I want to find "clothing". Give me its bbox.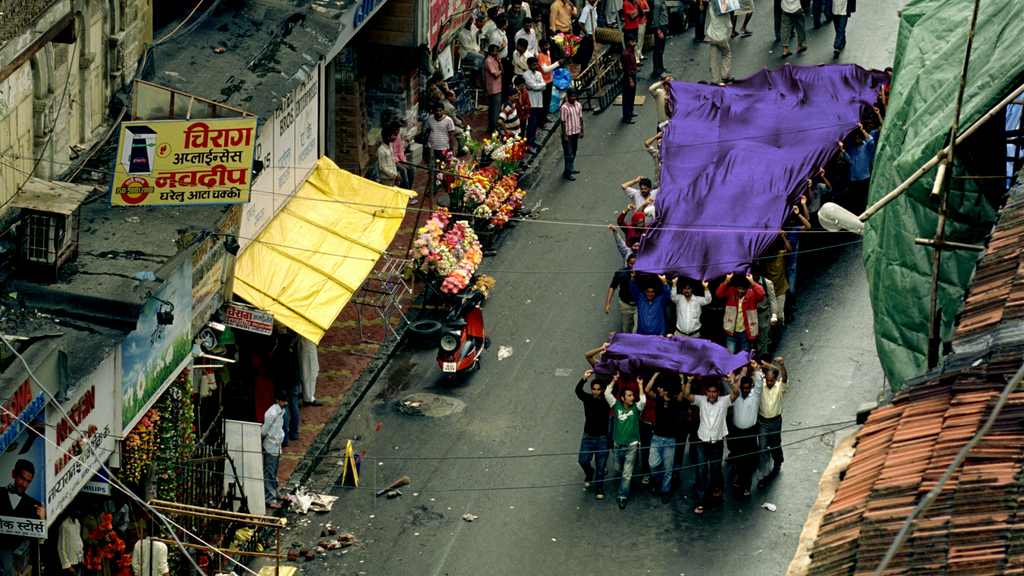
712, 282, 765, 337.
